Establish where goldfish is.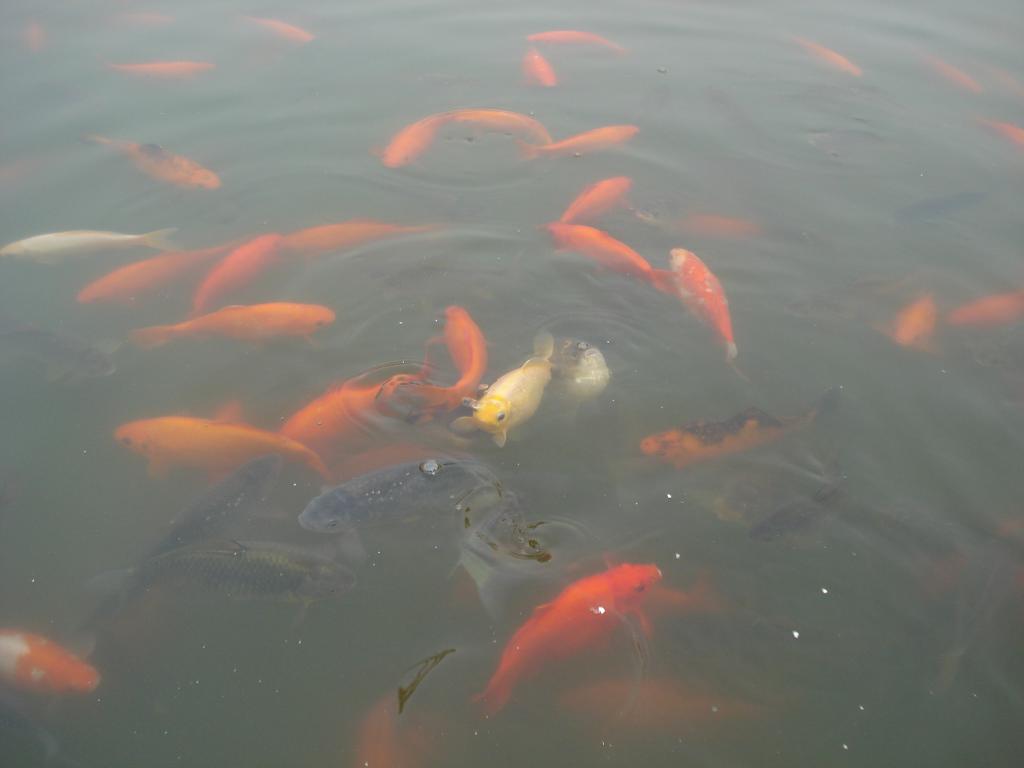
Established at Rect(83, 132, 224, 193).
